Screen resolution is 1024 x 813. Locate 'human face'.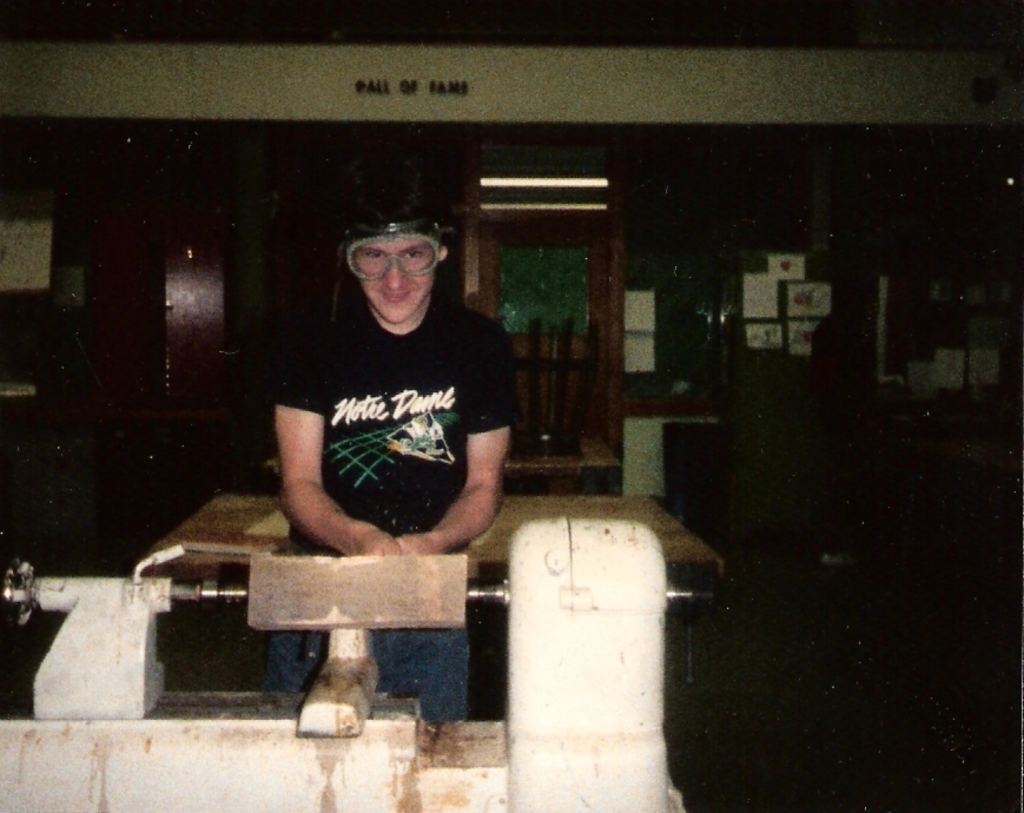
<box>354,230,434,320</box>.
